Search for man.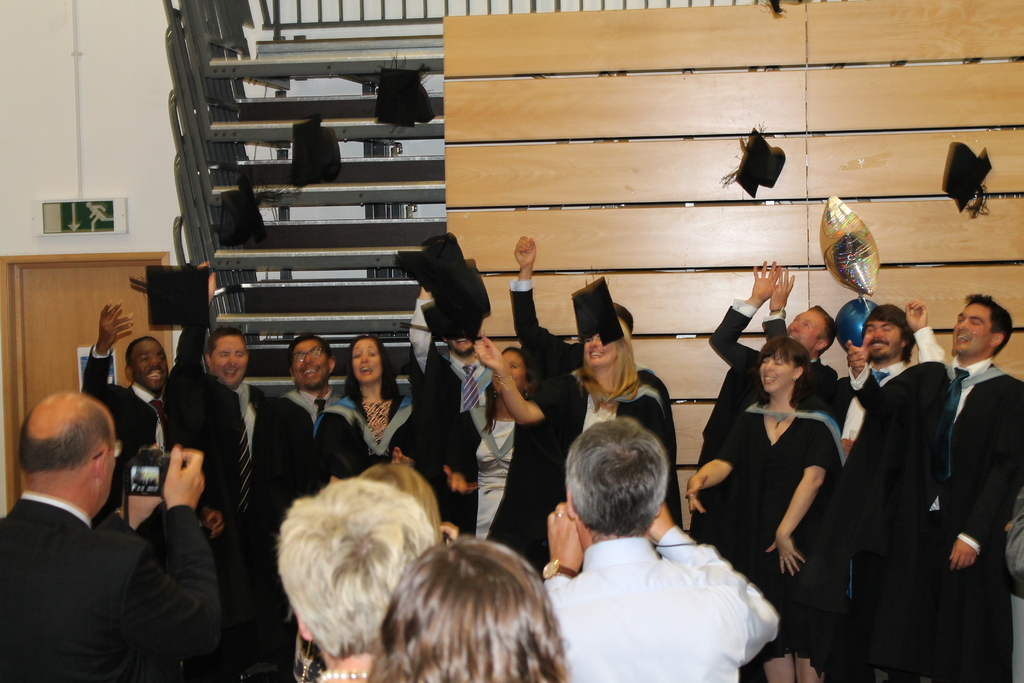
Found at region(282, 339, 332, 431).
